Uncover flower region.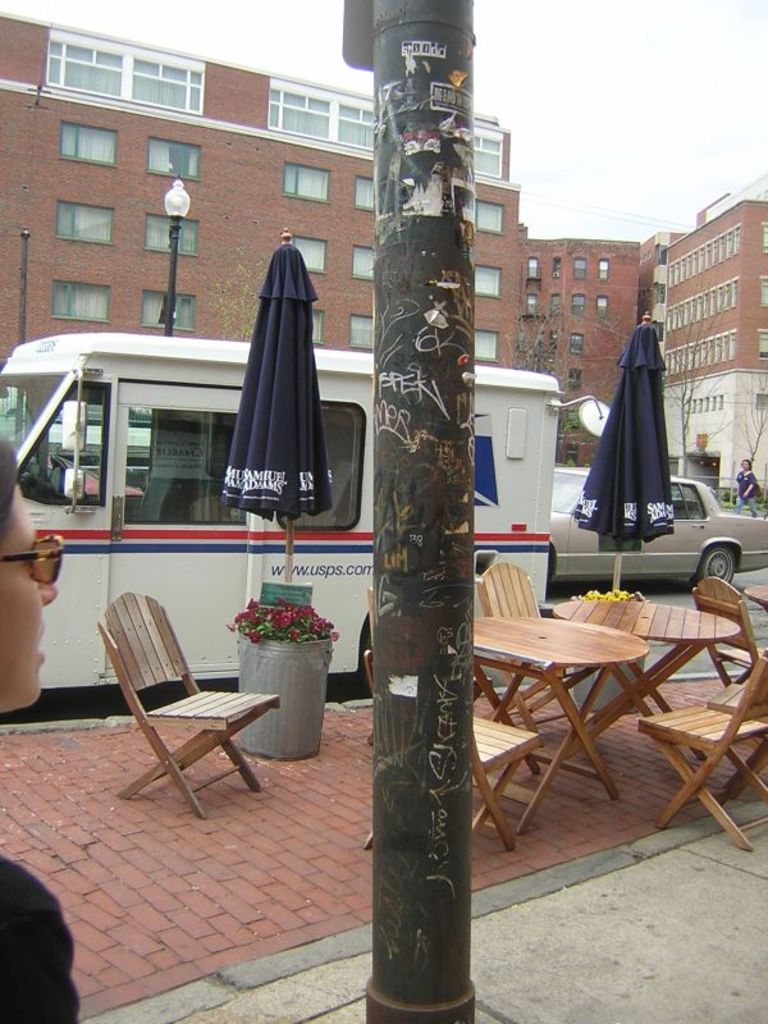
Uncovered: bbox(244, 630, 259, 641).
